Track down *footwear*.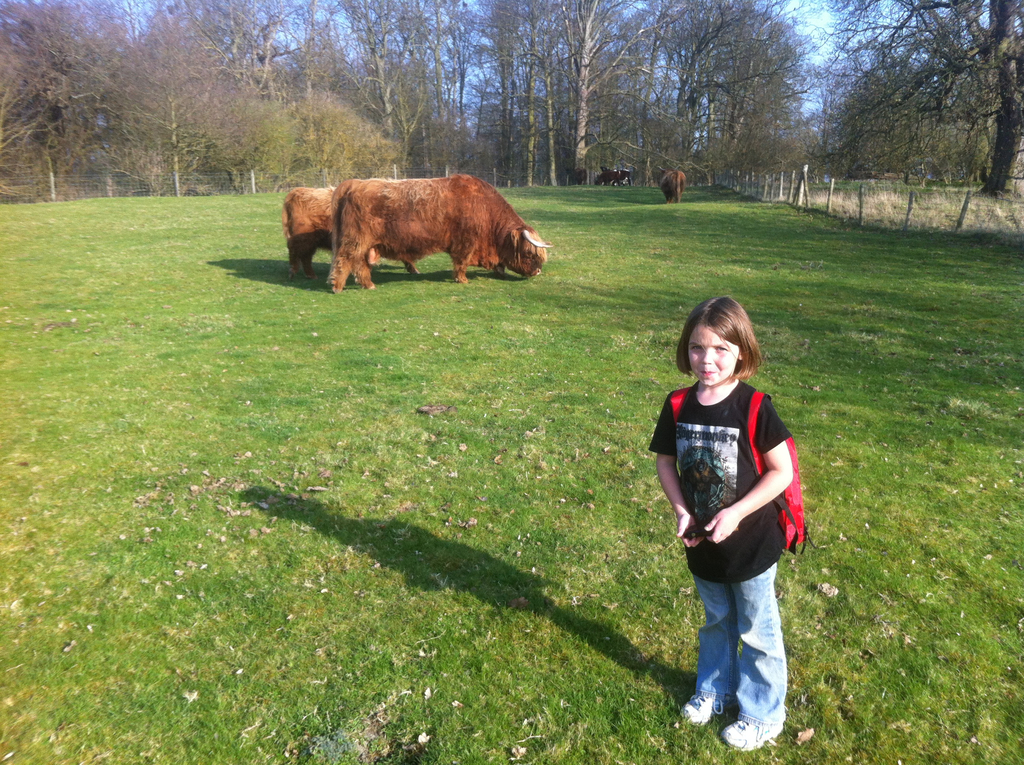
Tracked to locate(680, 693, 722, 726).
